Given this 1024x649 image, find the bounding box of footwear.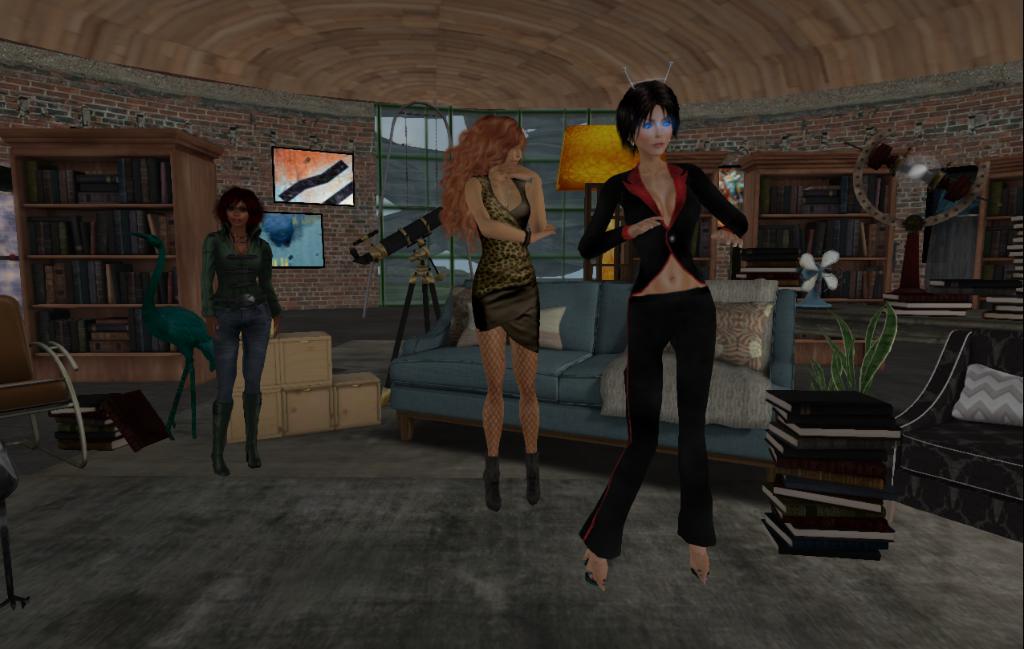
bbox(246, 394, 264, 468).
